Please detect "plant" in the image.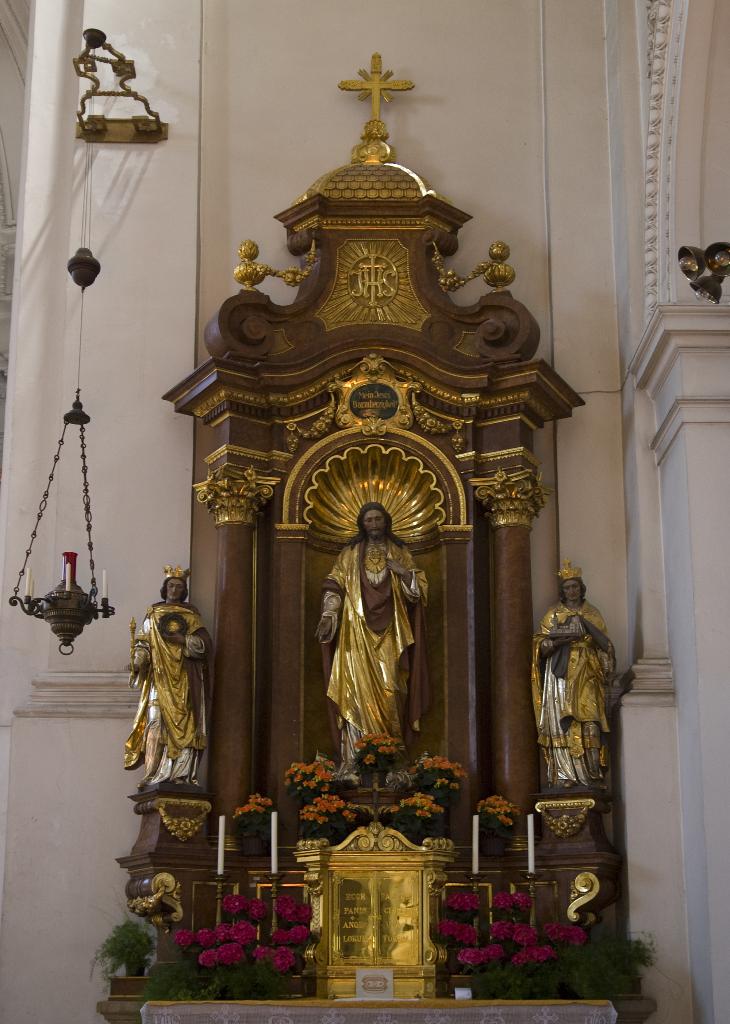
<box>322,790,355,842</box>.
